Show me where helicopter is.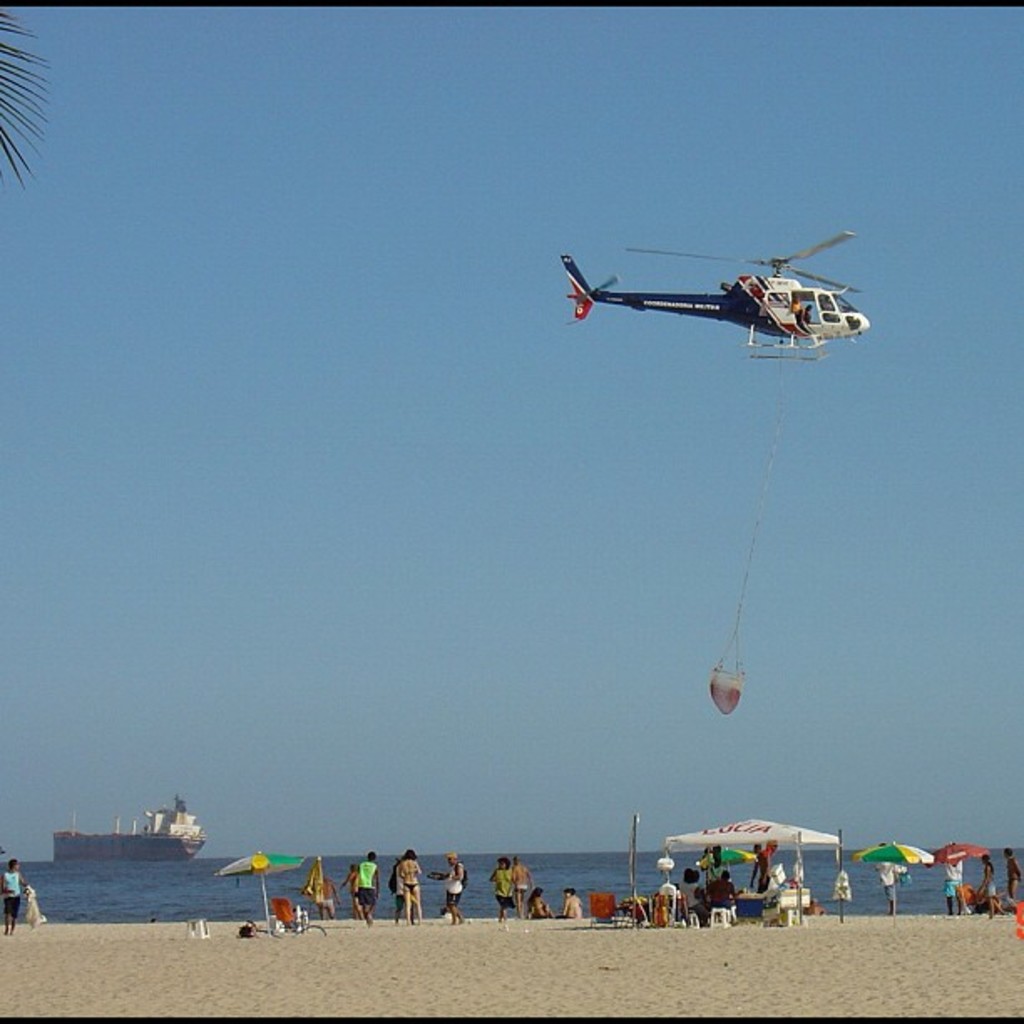
helicopter is at 549:223:897:358.
